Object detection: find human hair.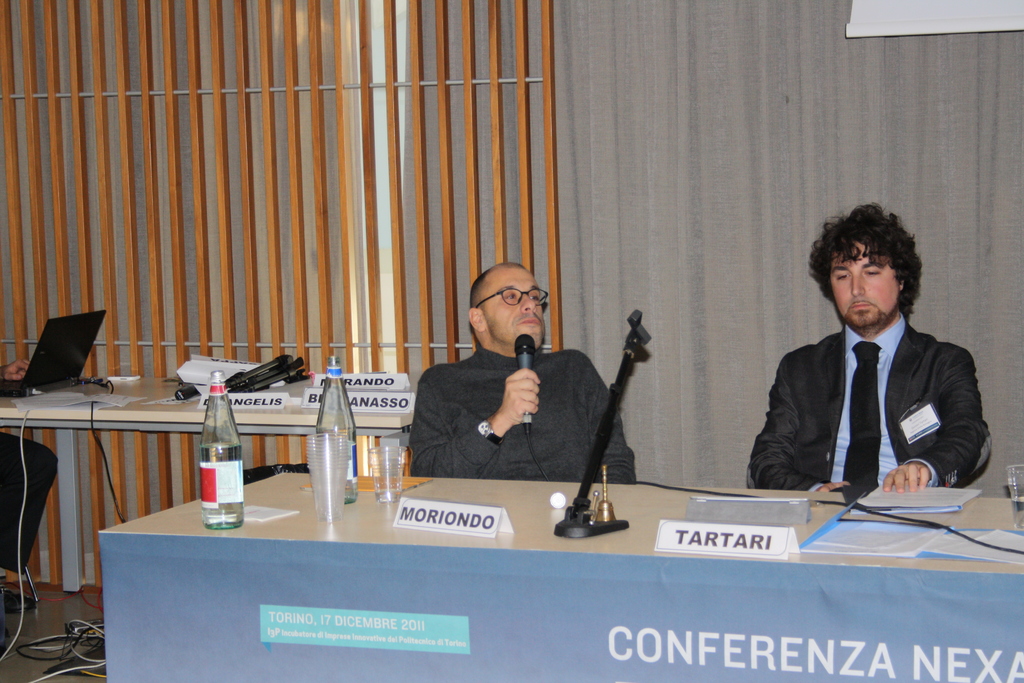
box=[808, 209, 932, 336].
